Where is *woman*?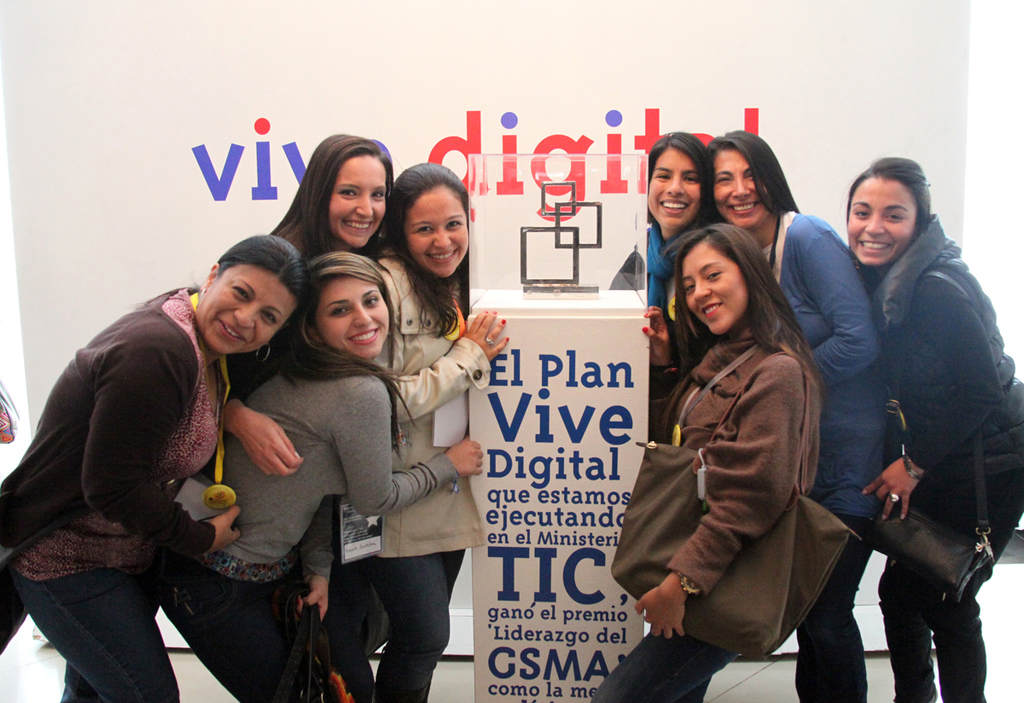
610:131:713:305.
